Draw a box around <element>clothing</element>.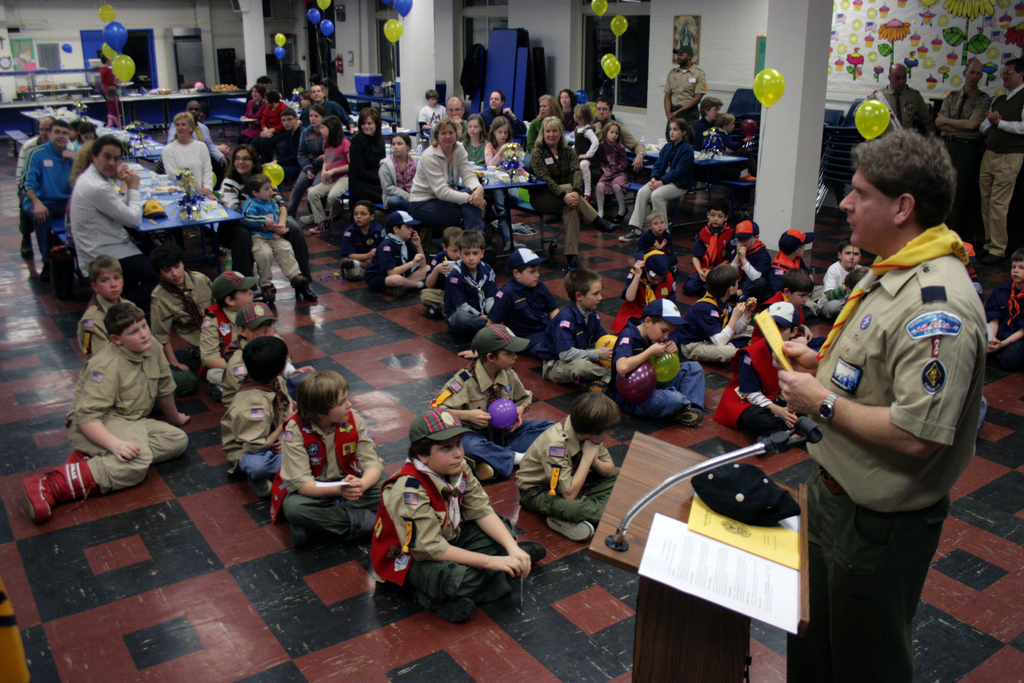
[left=70, top=293, right=212, bottom=385].
